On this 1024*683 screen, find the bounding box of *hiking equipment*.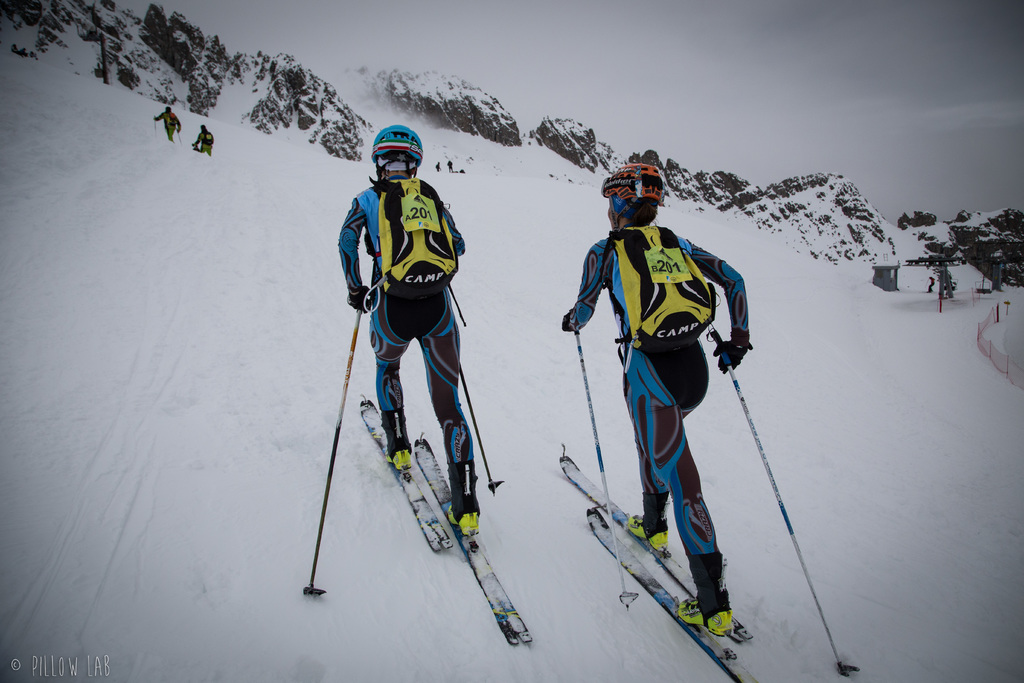
Bounding box: locate(597, 160, 660, 229).
